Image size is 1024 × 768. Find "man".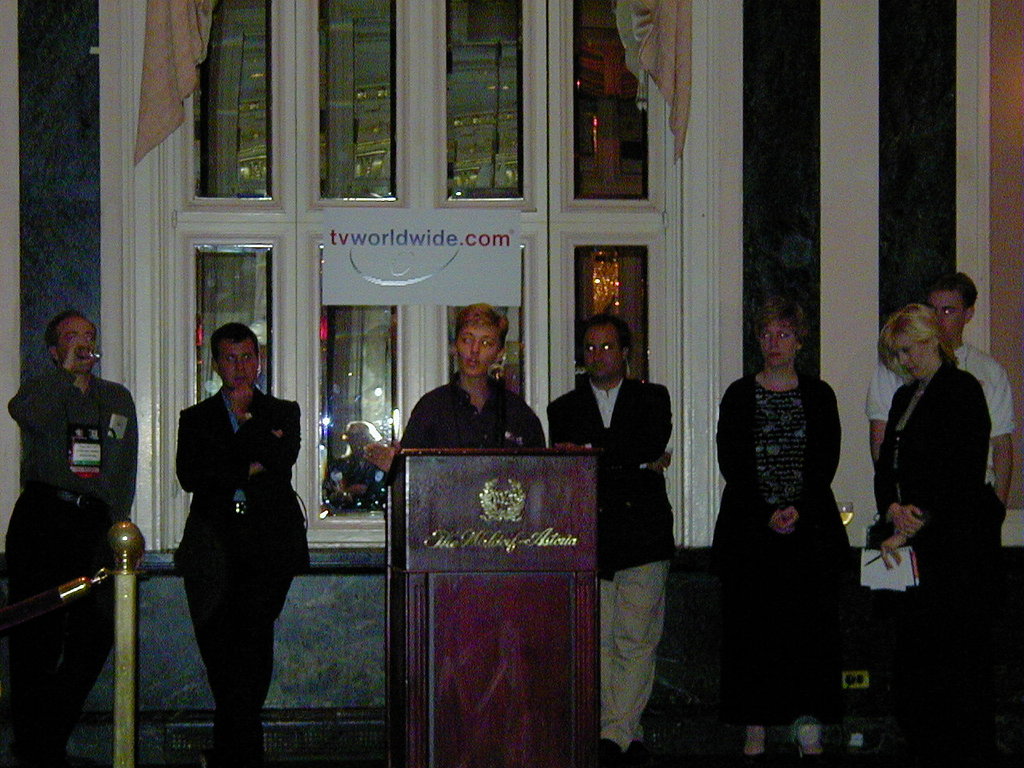
[left=546, top=312, right=674, bottom=767].
